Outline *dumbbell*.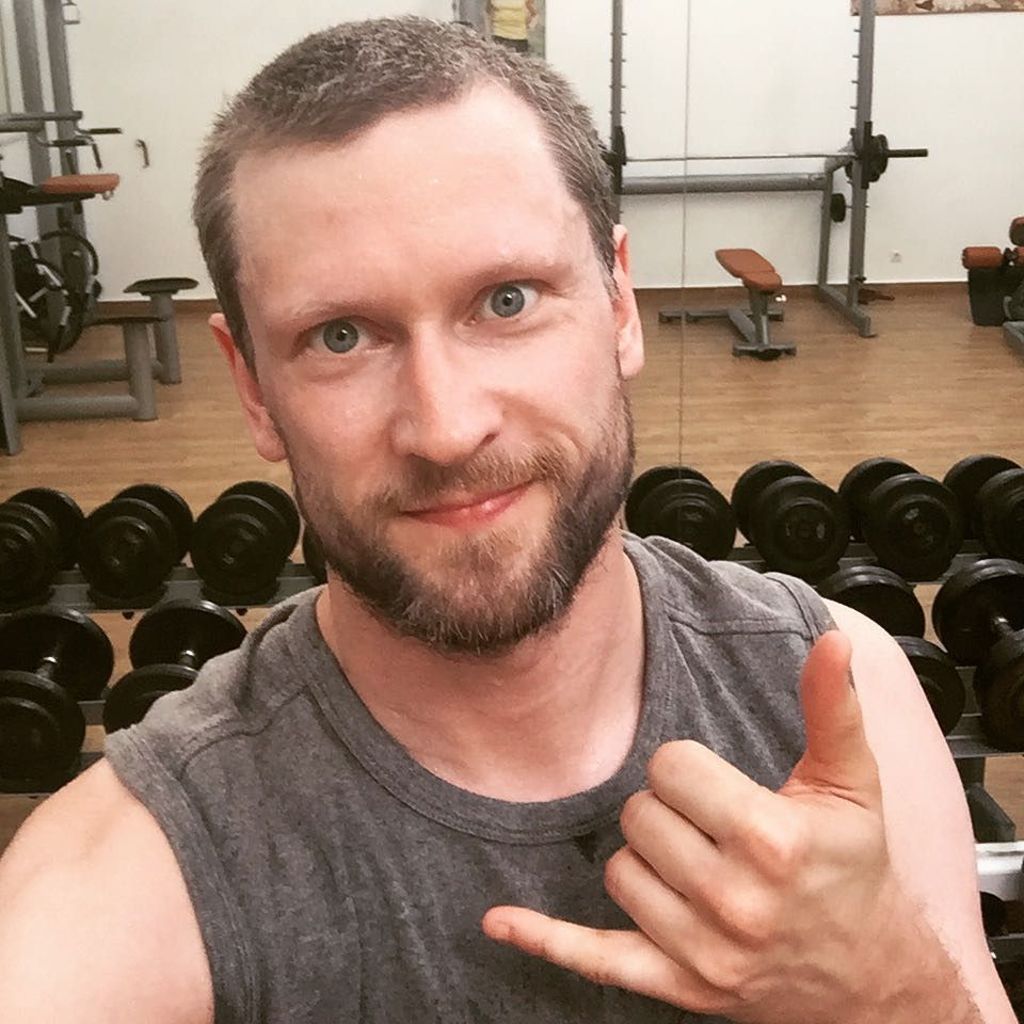
Outline: <bbox>925, 555, 1023, 749</bbox>.
